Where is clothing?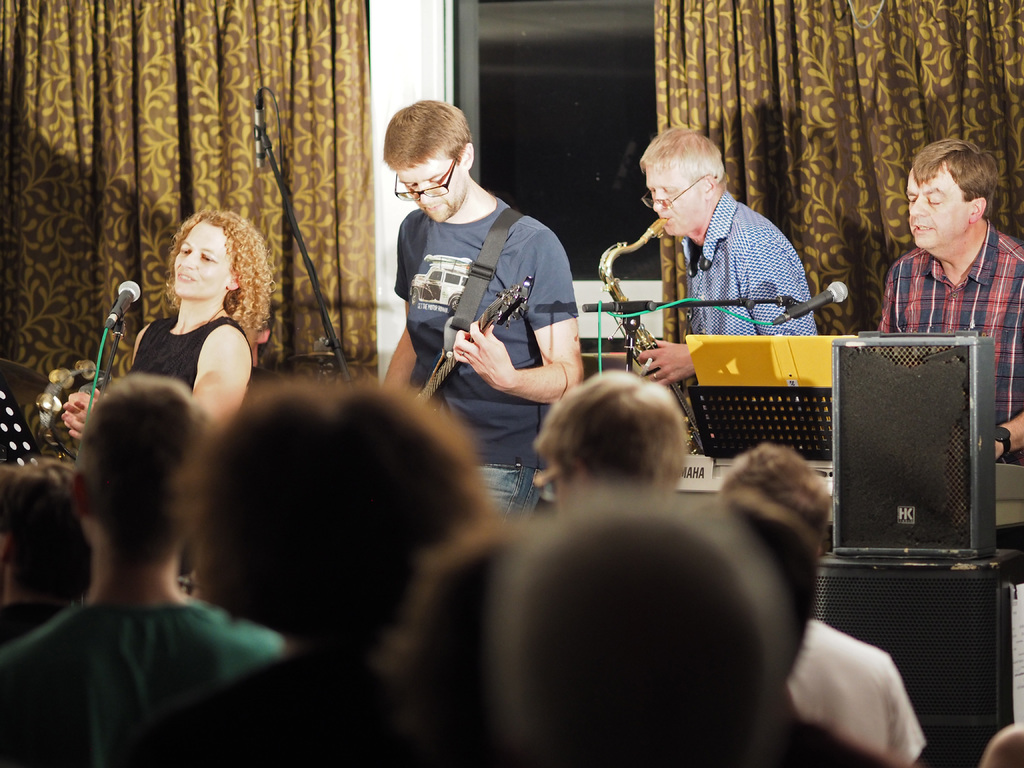
locate(792, 616, 935, 749).
